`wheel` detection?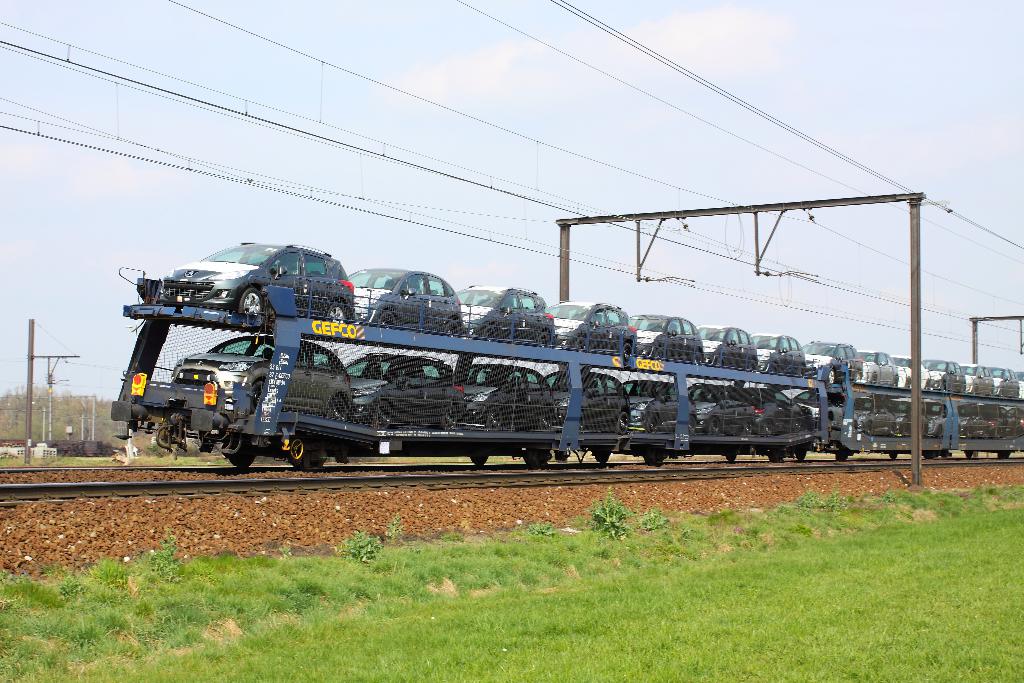
bbox(726, 453, 739, 464)
